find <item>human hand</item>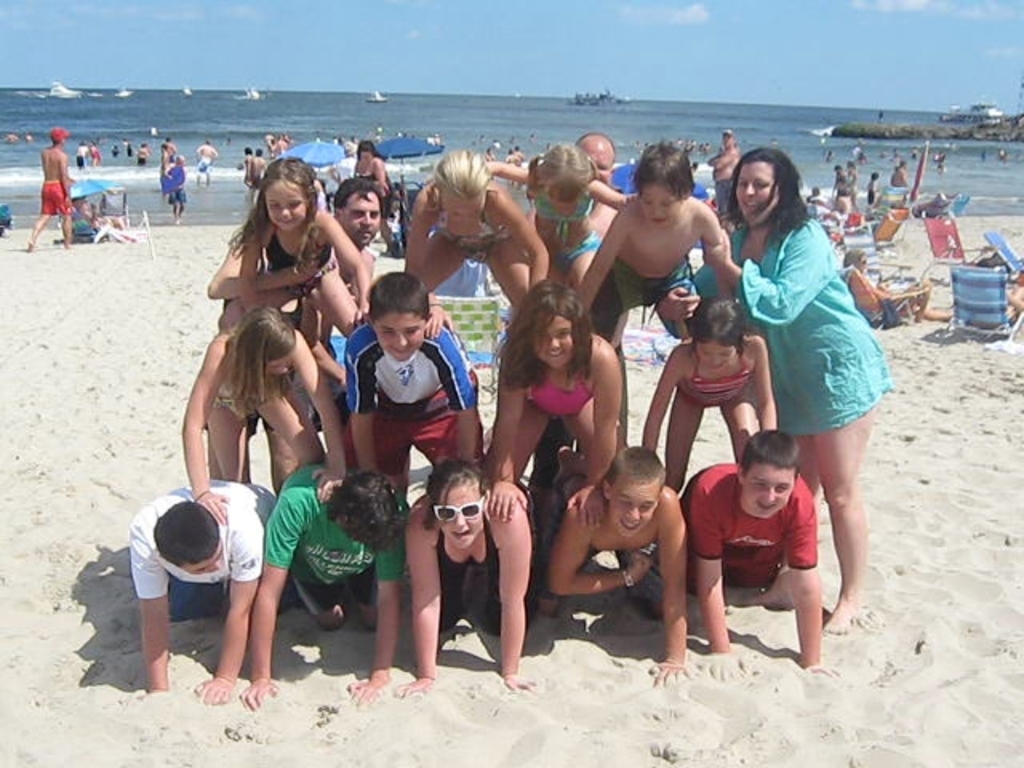
192:490:230:530
